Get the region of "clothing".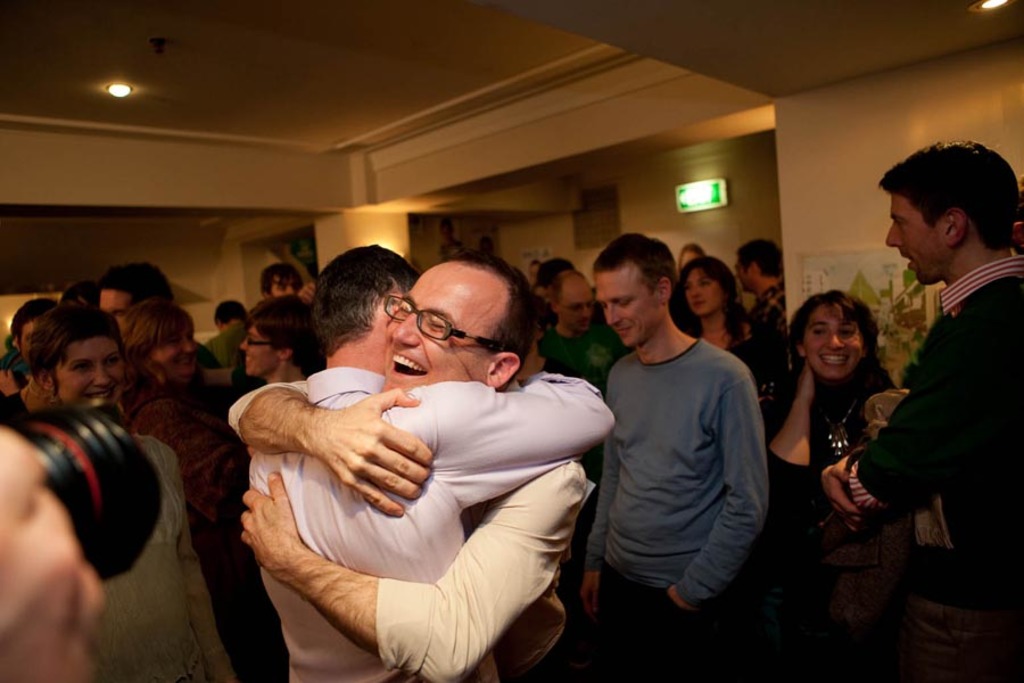
select_region(233, 362, 610, 682).
